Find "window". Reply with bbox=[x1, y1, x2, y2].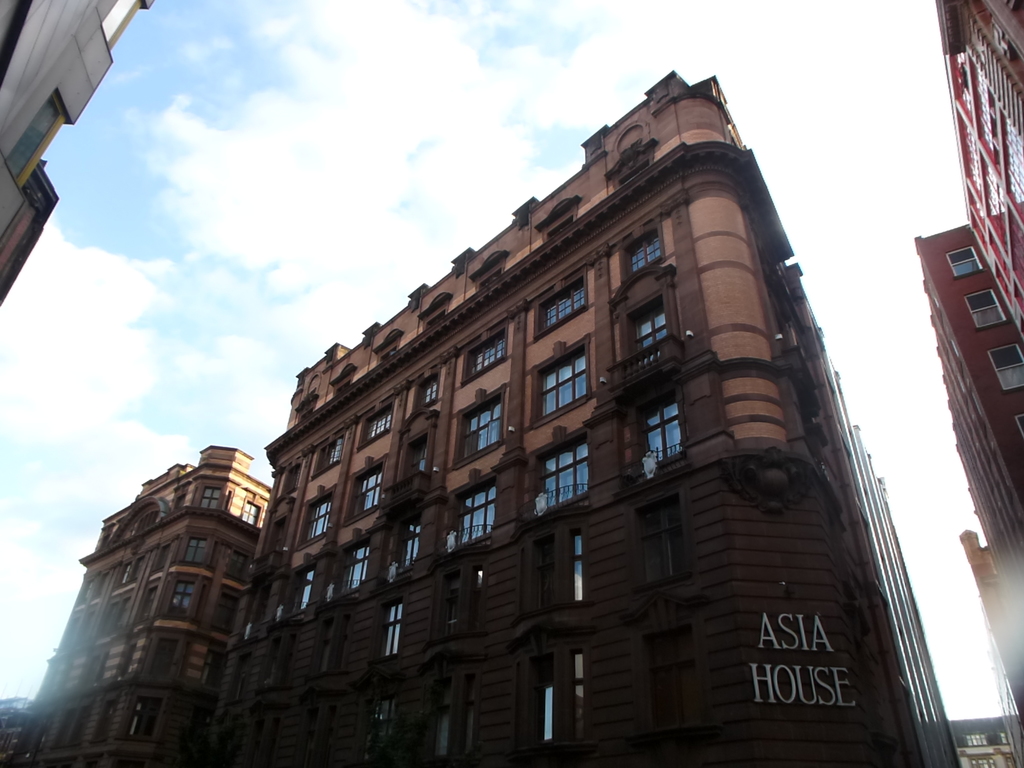
bbox=[324, 367, 353, 399].
